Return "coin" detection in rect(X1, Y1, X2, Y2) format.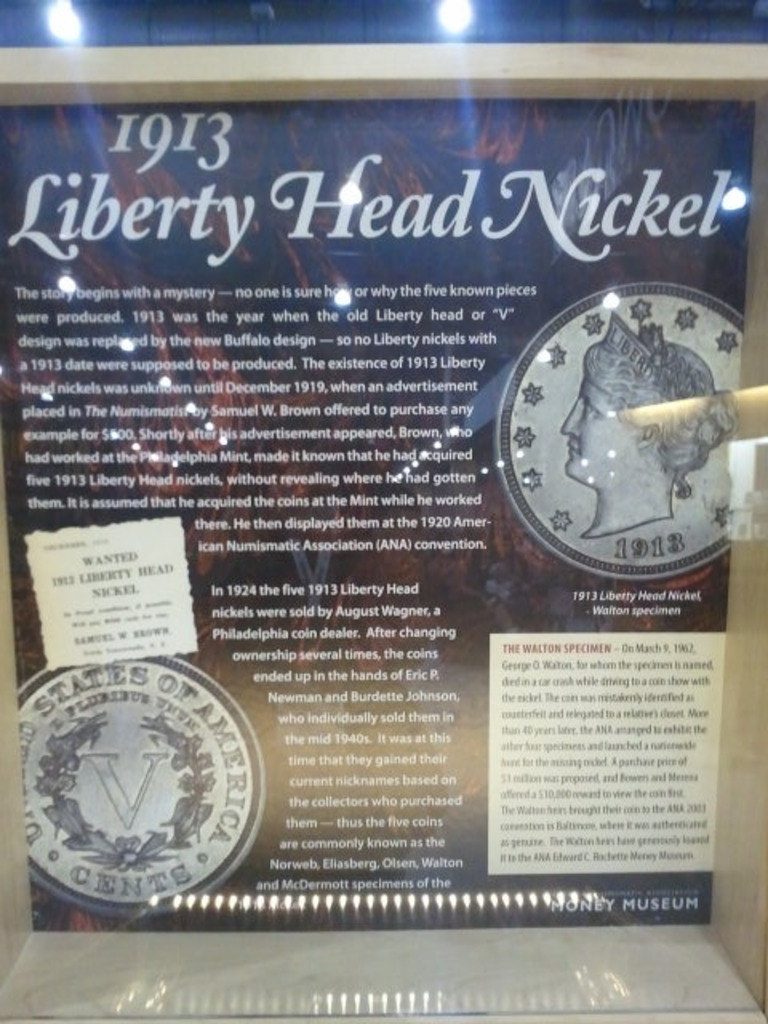
rect(10, 646, 264, 920).
